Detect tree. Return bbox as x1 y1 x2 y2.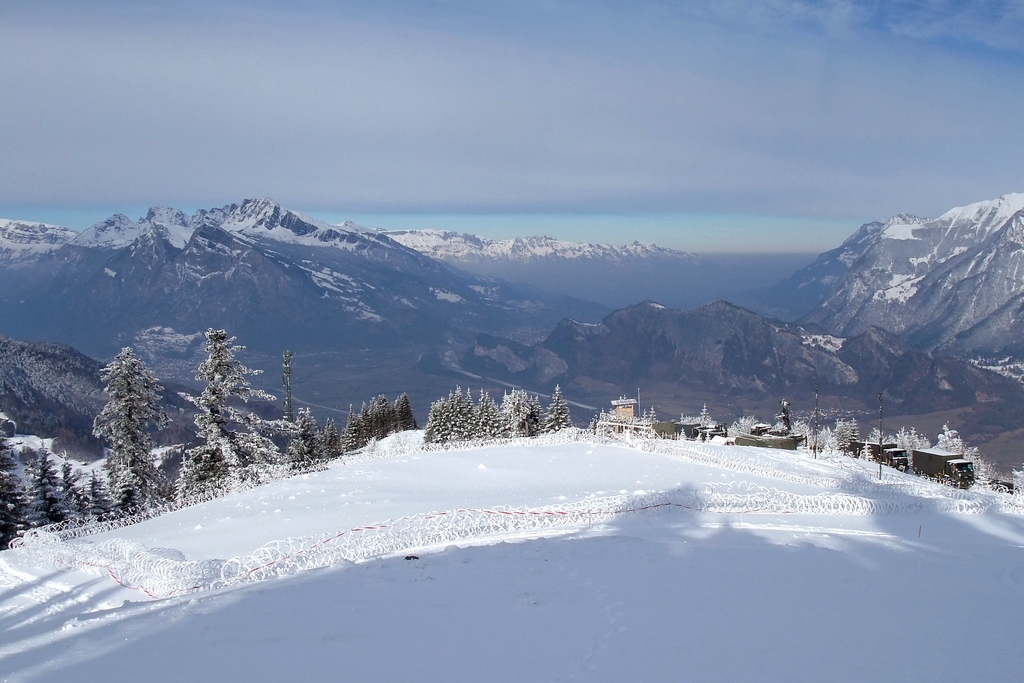
170 322 243 447.
